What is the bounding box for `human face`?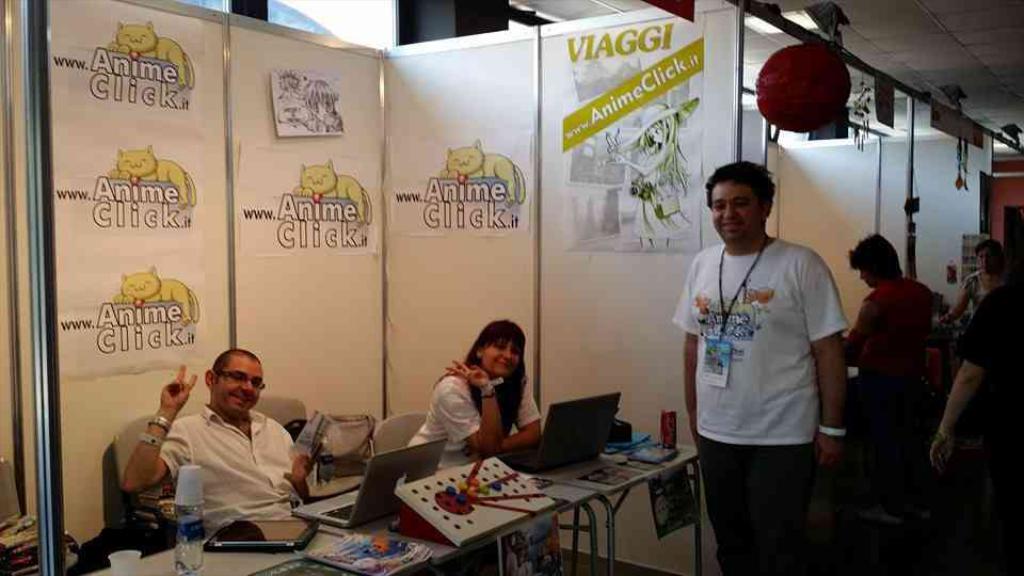
[980, 243, 992, 270].
